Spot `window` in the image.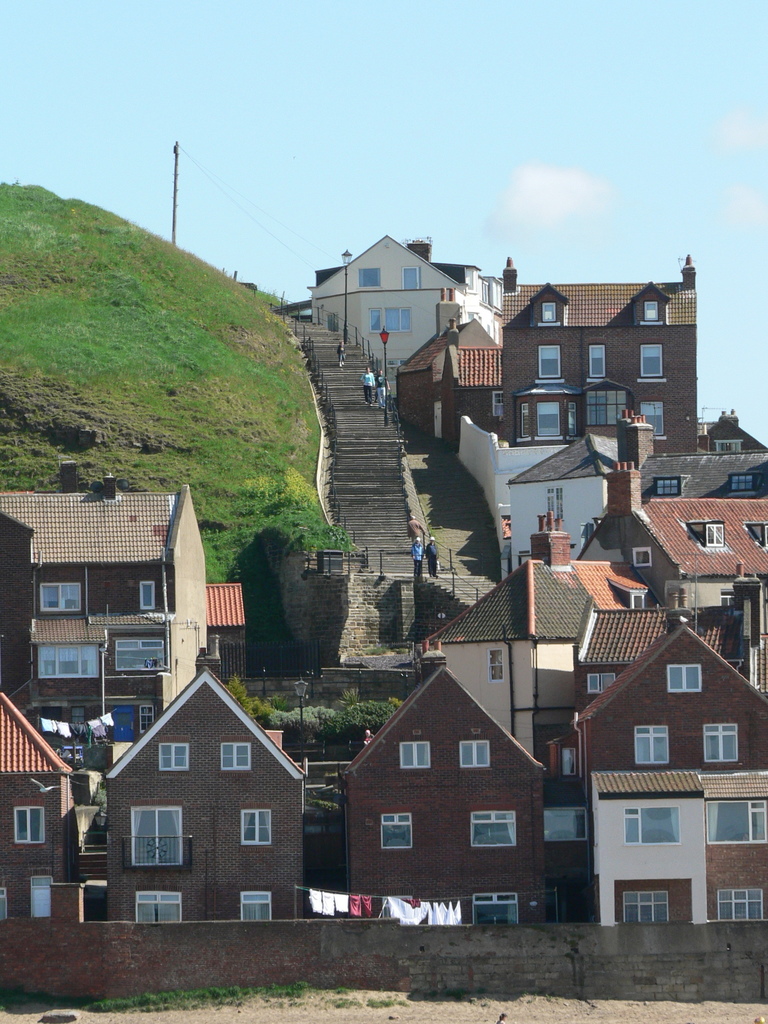
`window` found at rect(632, 724, 670, 770).
